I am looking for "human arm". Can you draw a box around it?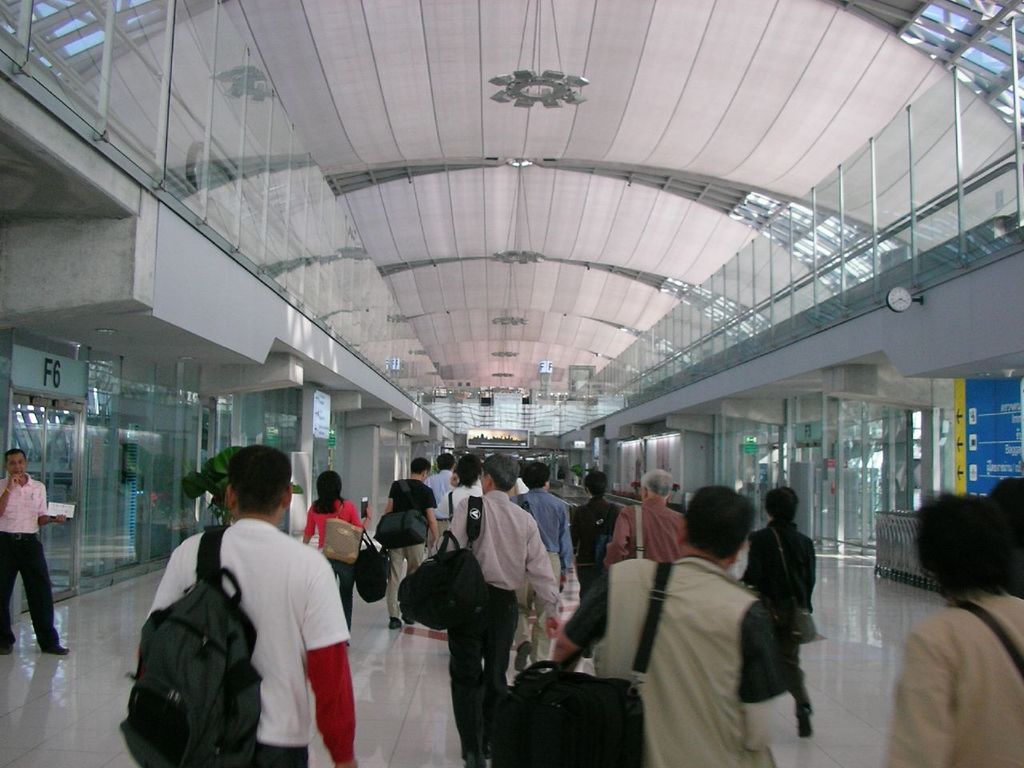
Sure, the bounding box is Rect(750, 602, 786, 758).
